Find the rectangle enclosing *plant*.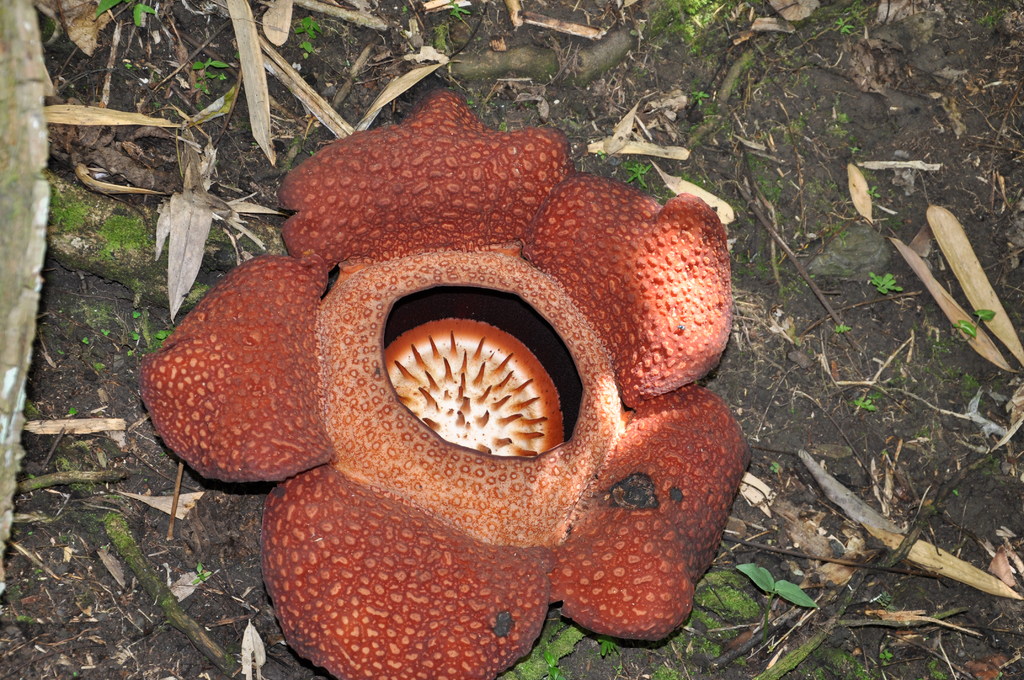
box(104, 328, 108, 336).
